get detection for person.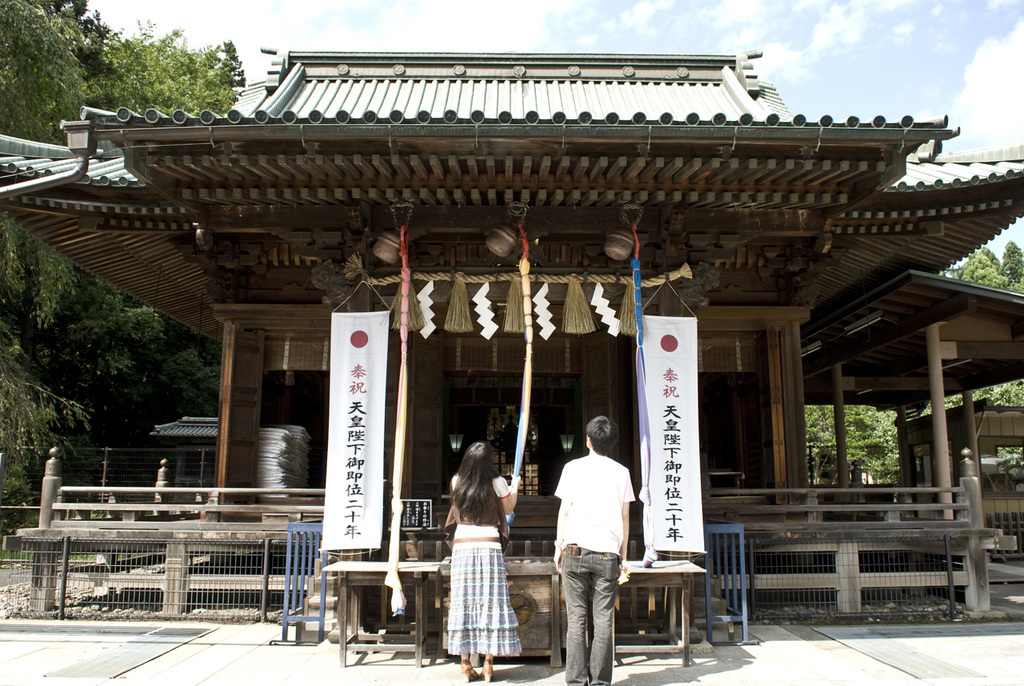
Detection: l=552, t=394, r=636, b=685.
